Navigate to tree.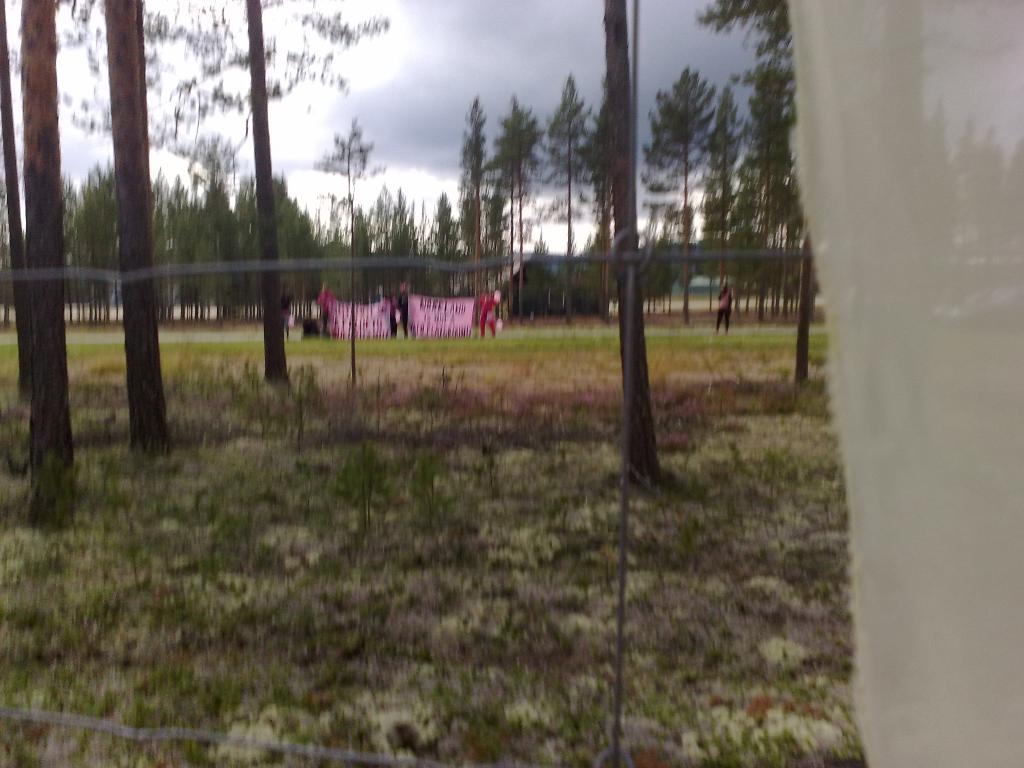
Navigation target: [x1=550, y1=76, x2=584, y2=320].
